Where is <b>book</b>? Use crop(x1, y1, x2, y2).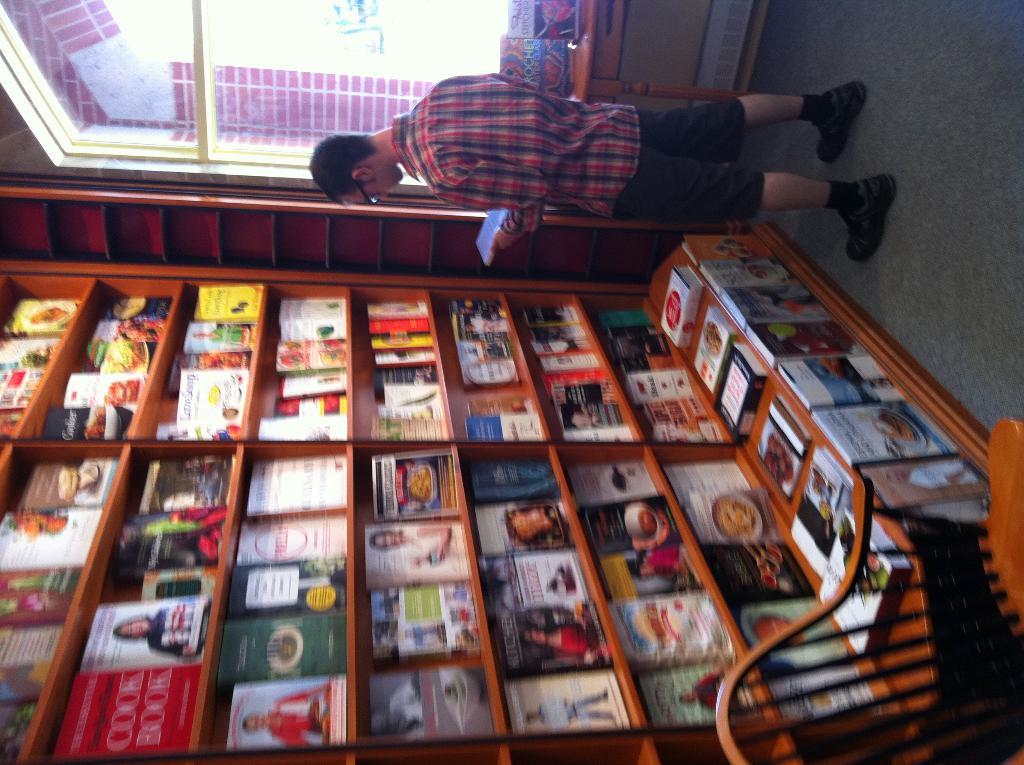
crop(364, 456, 453, 520).
